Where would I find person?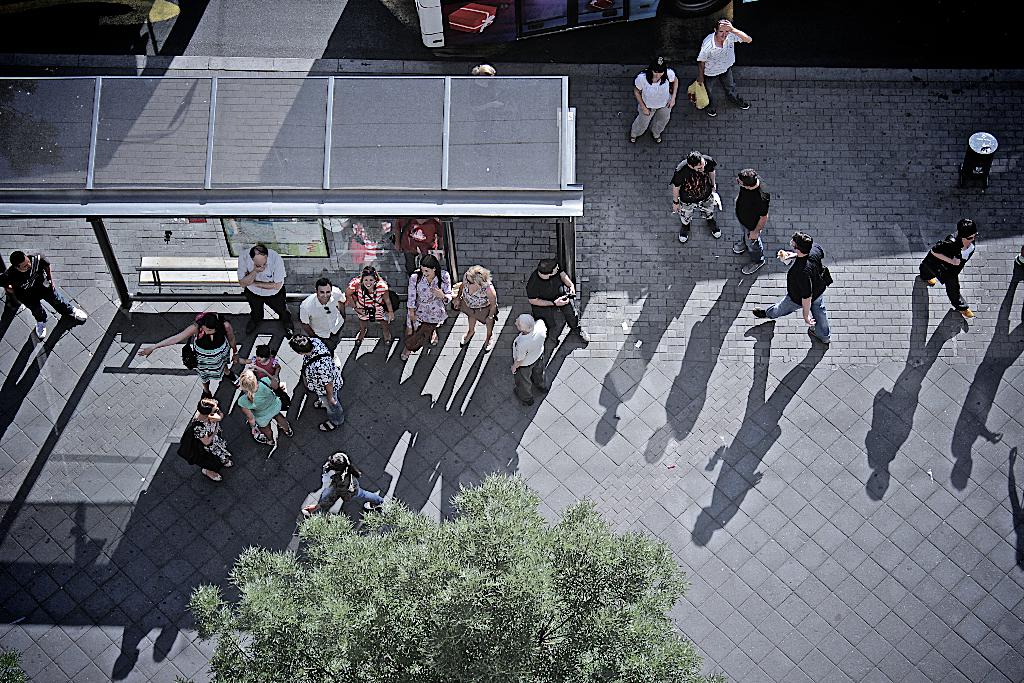
At x1=244, y1=347, x2=294, y2=407.
